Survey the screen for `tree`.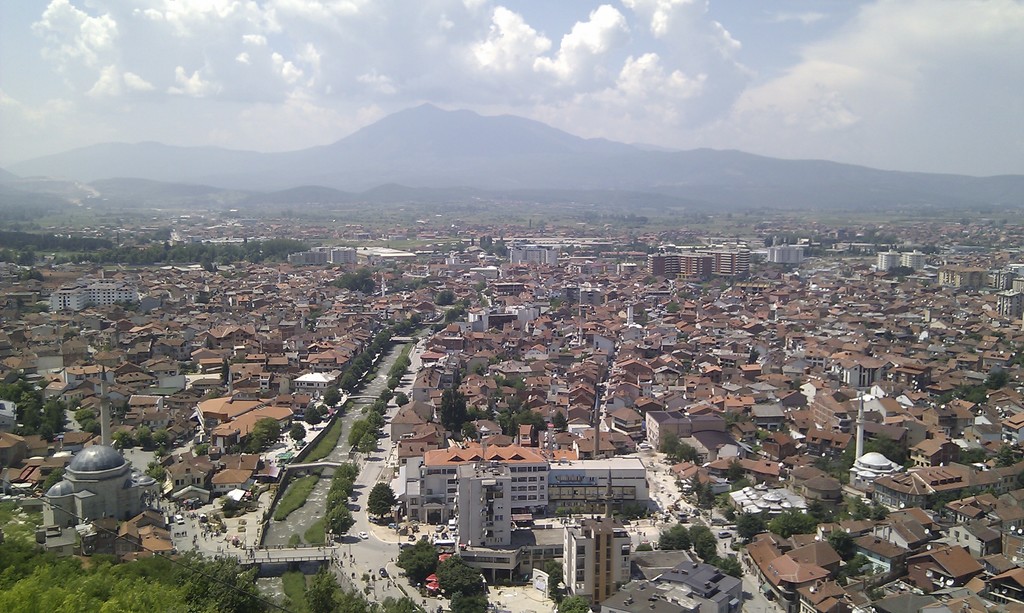
Survey found: 842 497 863 522.
